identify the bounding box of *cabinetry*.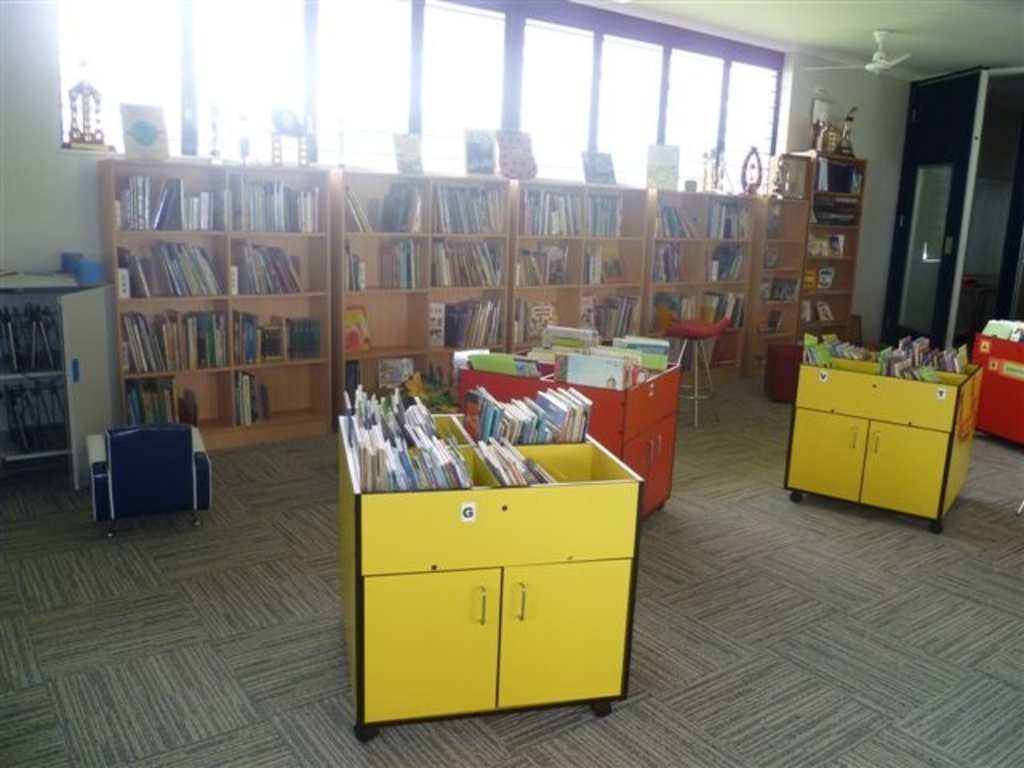
[0, 278, 117, 488].
